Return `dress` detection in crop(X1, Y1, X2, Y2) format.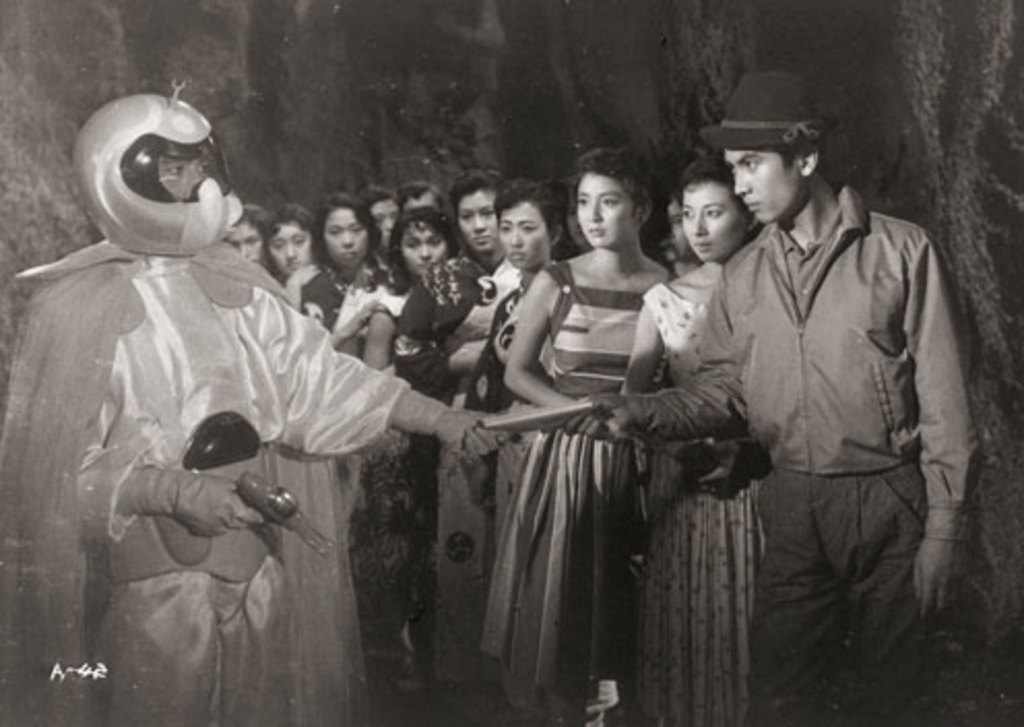
crop(481, 299, 520, 516).
